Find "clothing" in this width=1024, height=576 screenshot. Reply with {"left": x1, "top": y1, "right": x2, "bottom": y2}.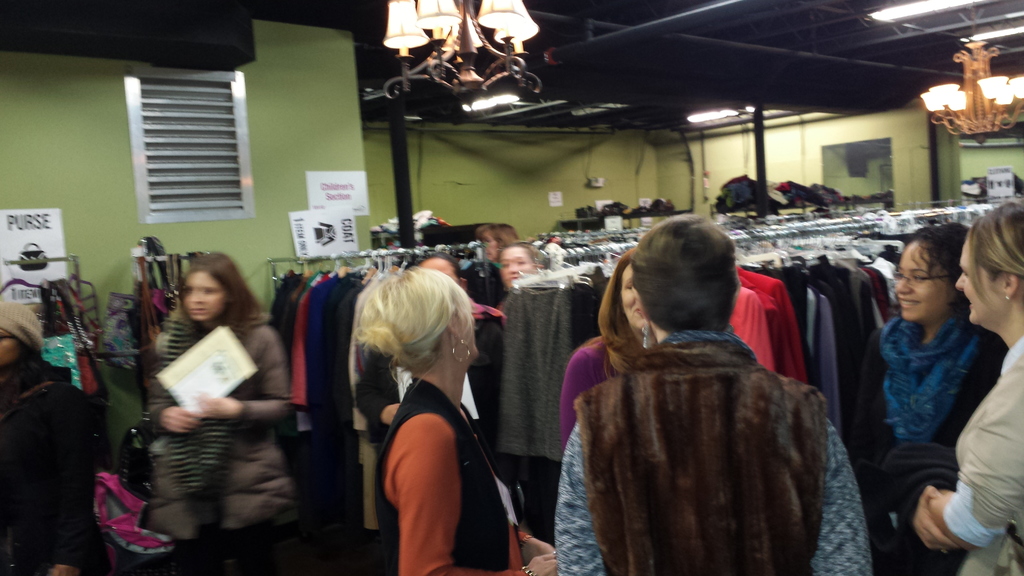
{"left": 370, "top": 378, "right": 527, "bottom": 575}.
